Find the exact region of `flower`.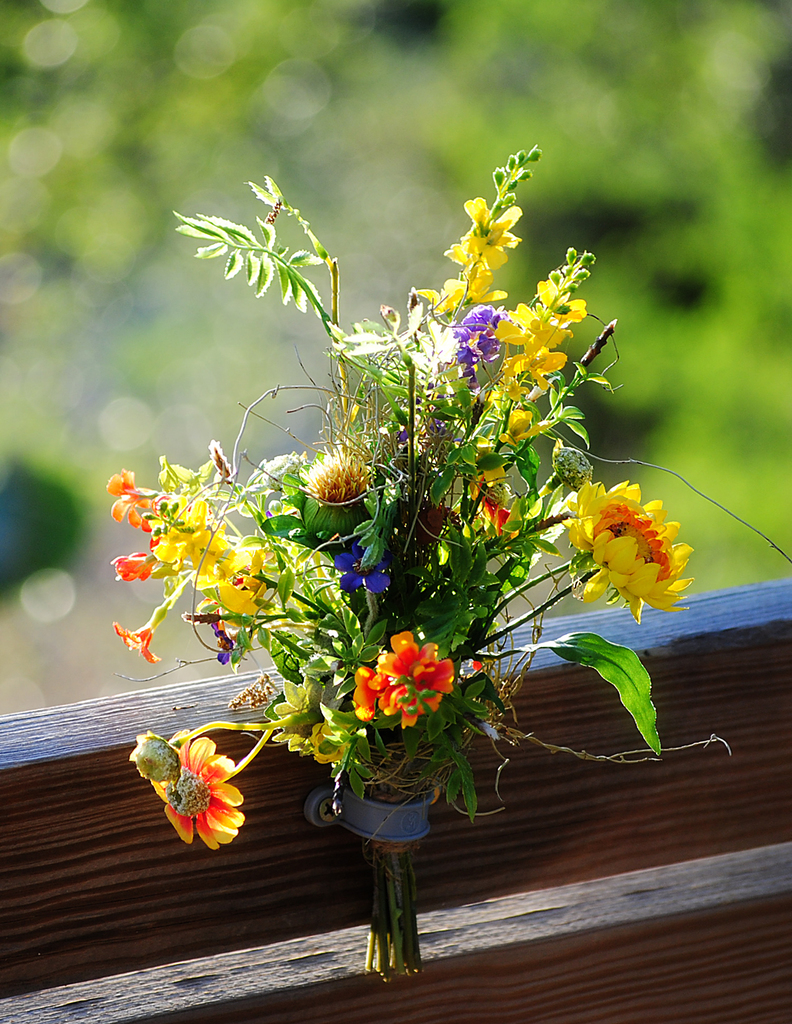
Exact region: (147, 725, 256, 851).
